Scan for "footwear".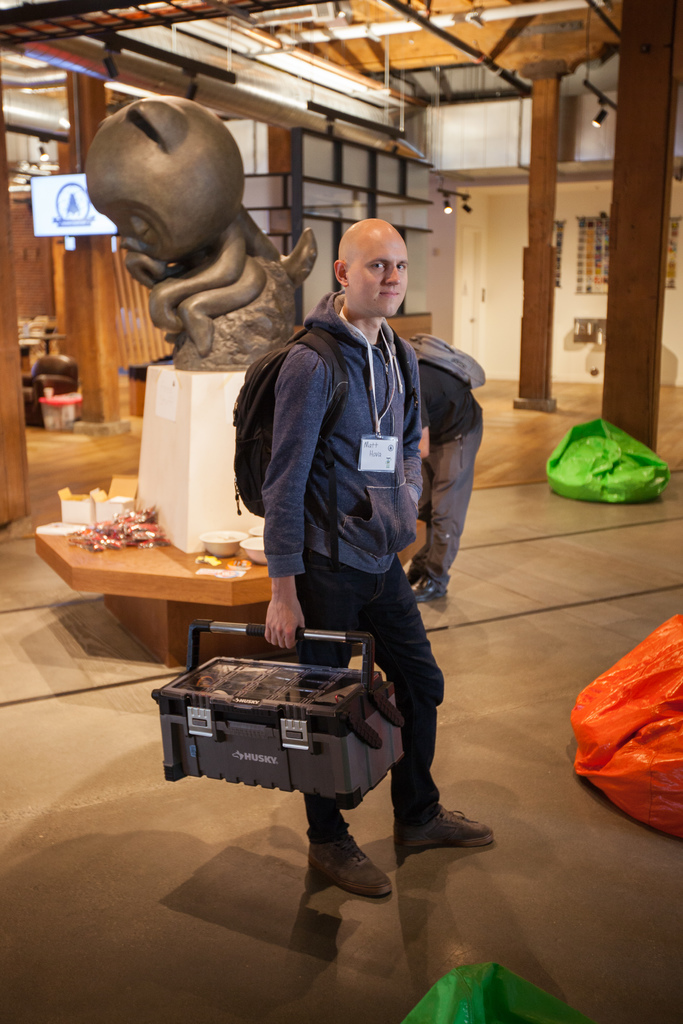
Scan result: (x1=305, y1=830, x2=392, y2=893).
